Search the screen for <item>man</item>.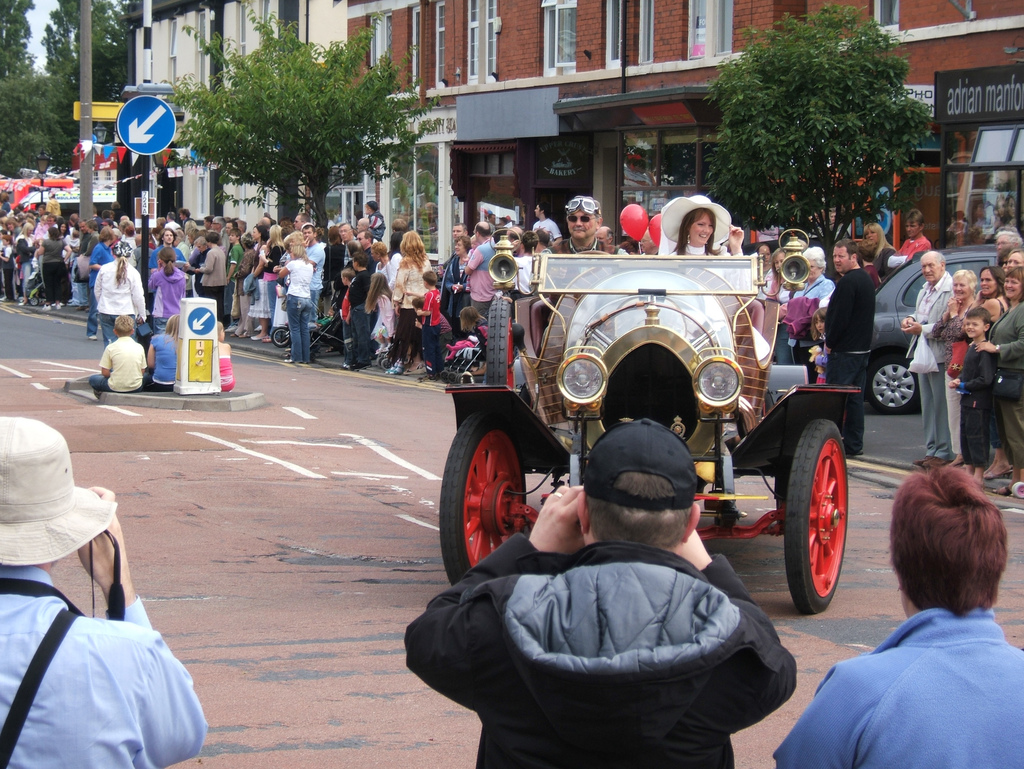
Found at l=771, t=469, r=1023, b=768.
